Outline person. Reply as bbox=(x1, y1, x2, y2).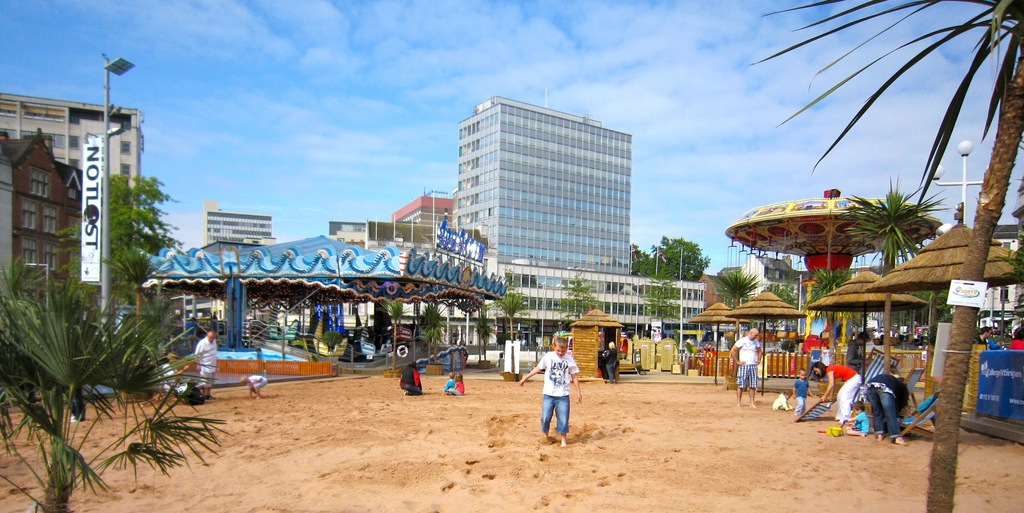
bbox=(792, 370, 819, 419).
